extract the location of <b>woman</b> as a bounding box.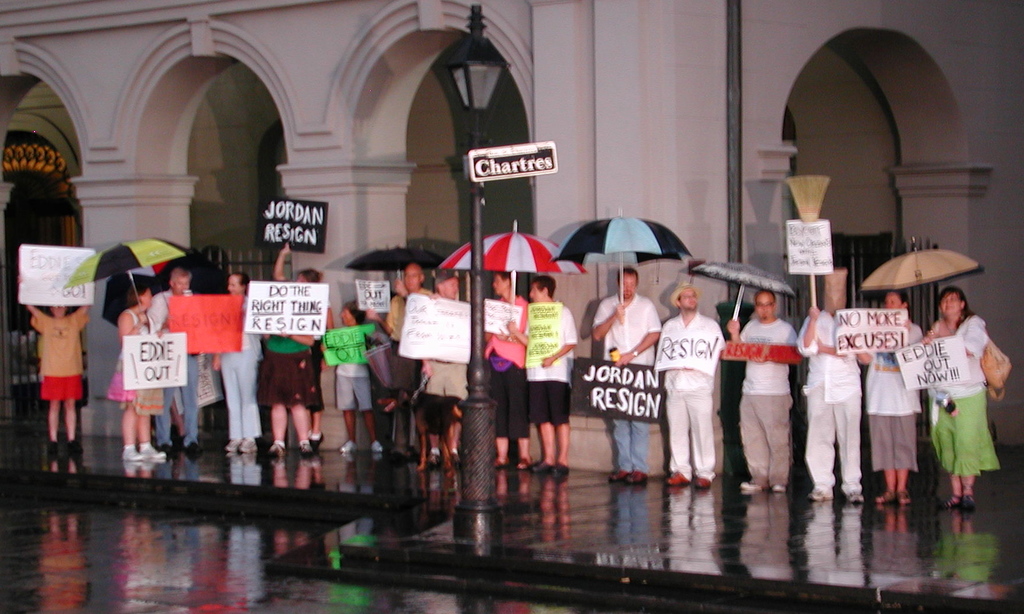
box(259, 230, 325, 452).
